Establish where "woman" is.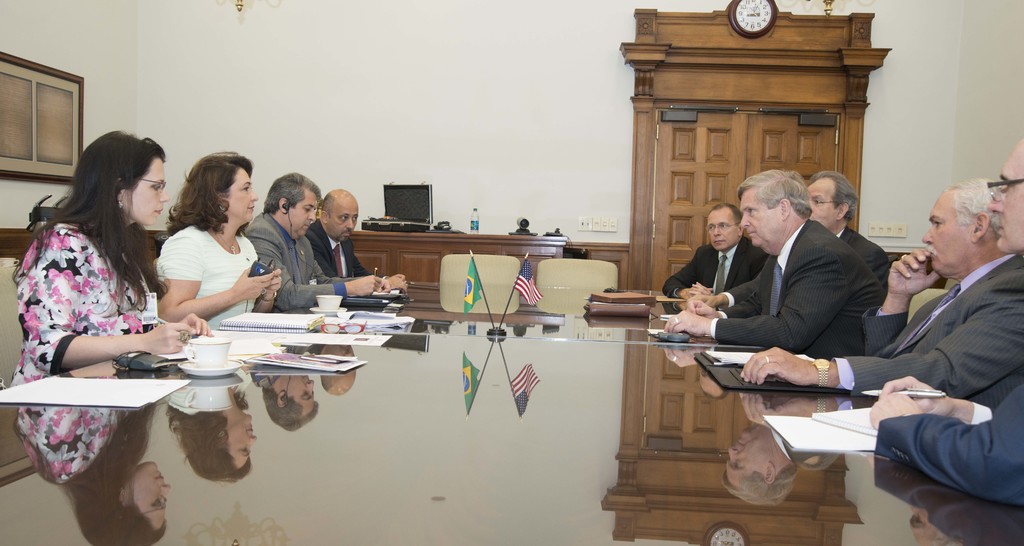
Established at bbox(0, 129, 211, 393).
